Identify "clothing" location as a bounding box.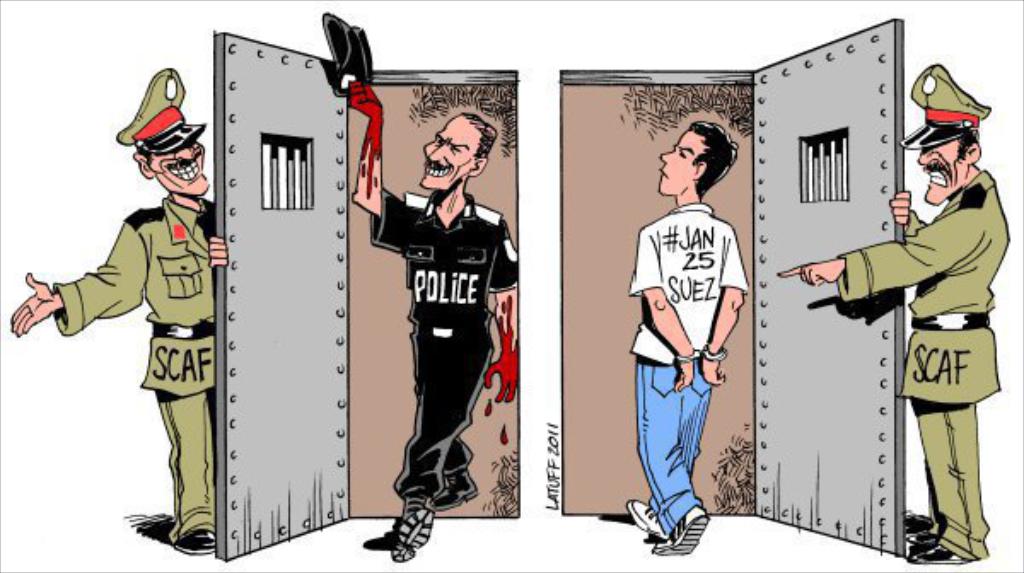
618:193:788:527.
